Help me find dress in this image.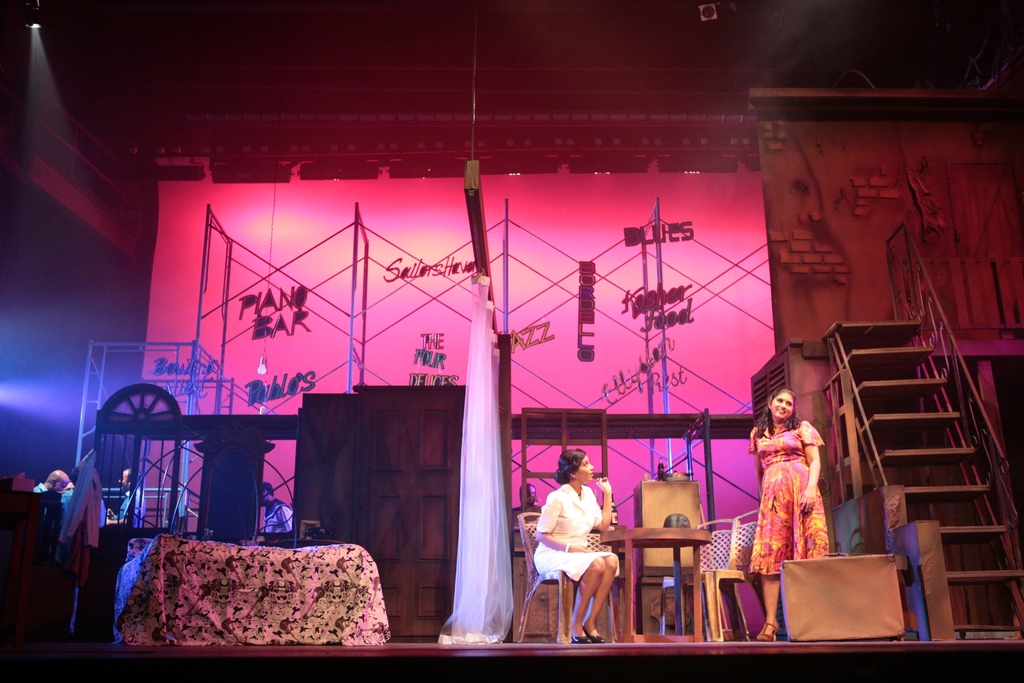
Found it: <box>531,482,620,585</box>.
